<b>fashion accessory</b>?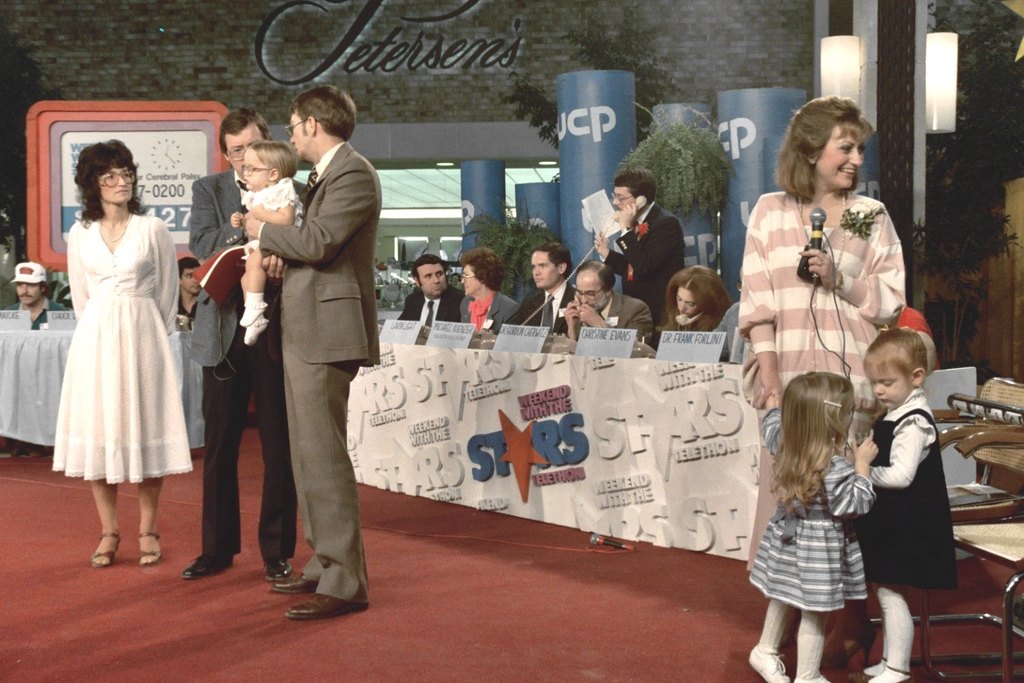
461/270/476/284
